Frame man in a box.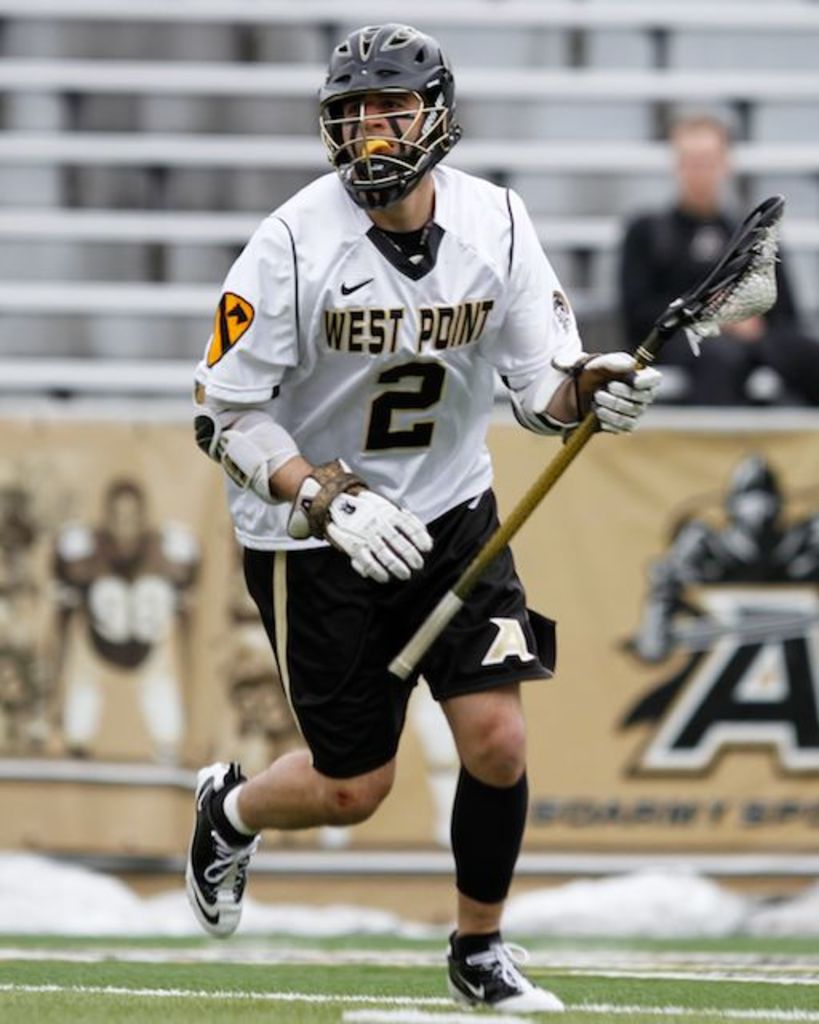
<box>616,114,800,403</box>.
